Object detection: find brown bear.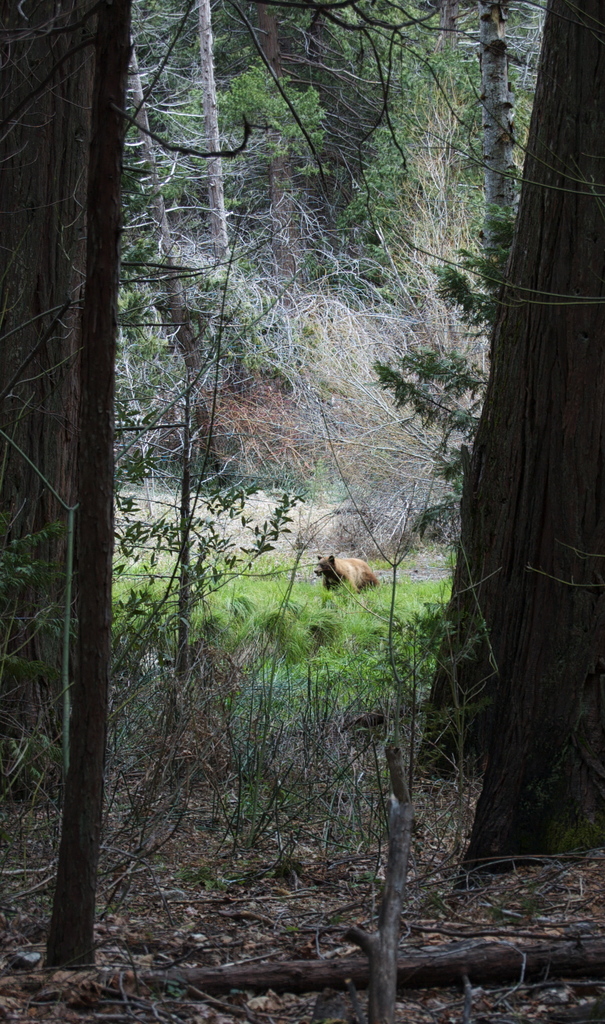
Rect(312, 554, 380, 596).
